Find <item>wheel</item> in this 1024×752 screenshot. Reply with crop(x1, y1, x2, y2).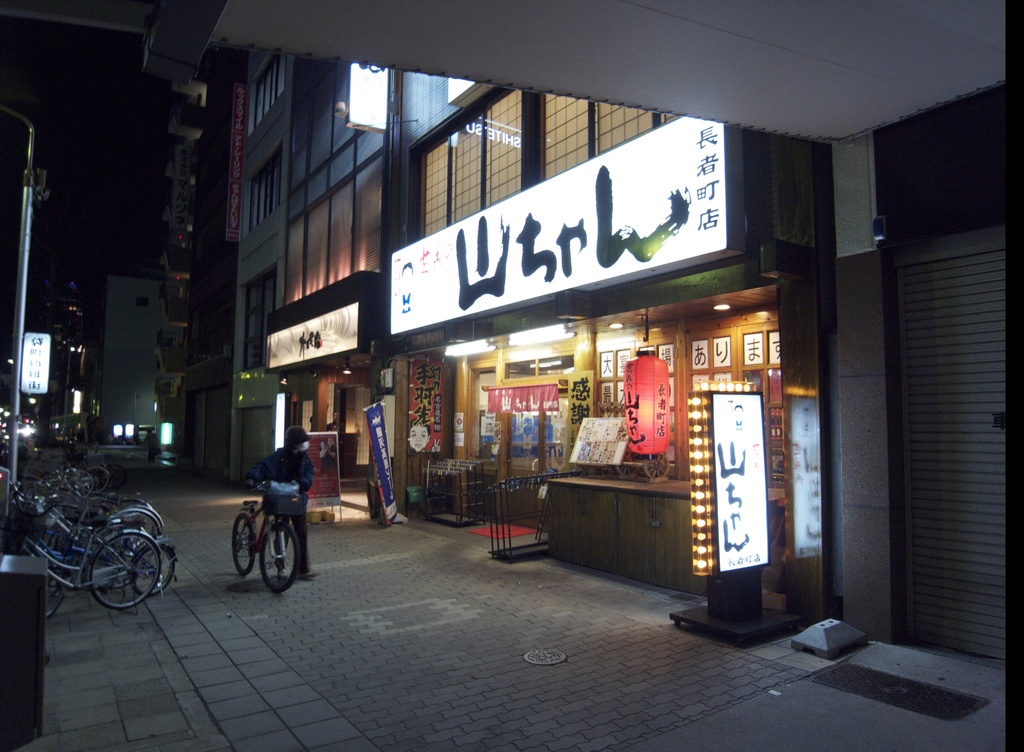
crop(230, 511, 269, 575).
